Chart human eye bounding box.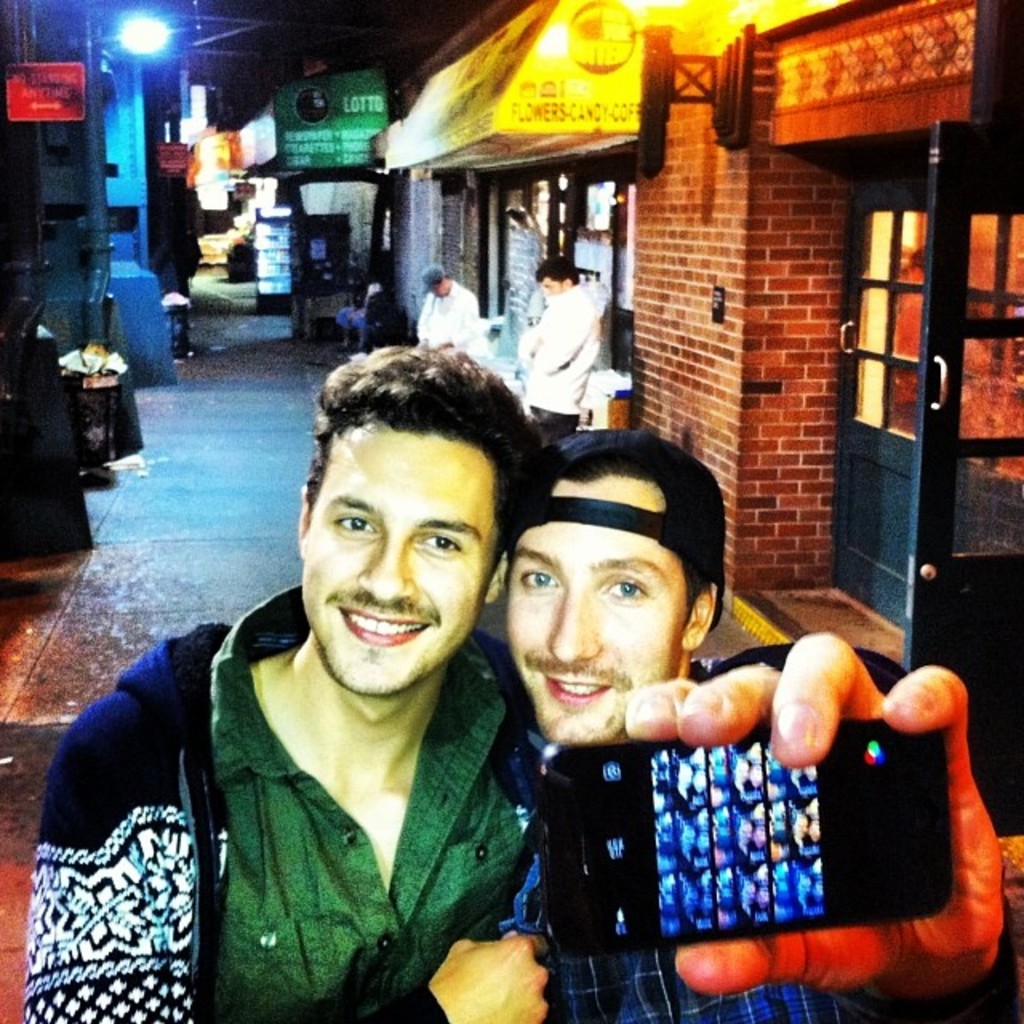
Charted: crop(520, 562, 568, 590).
